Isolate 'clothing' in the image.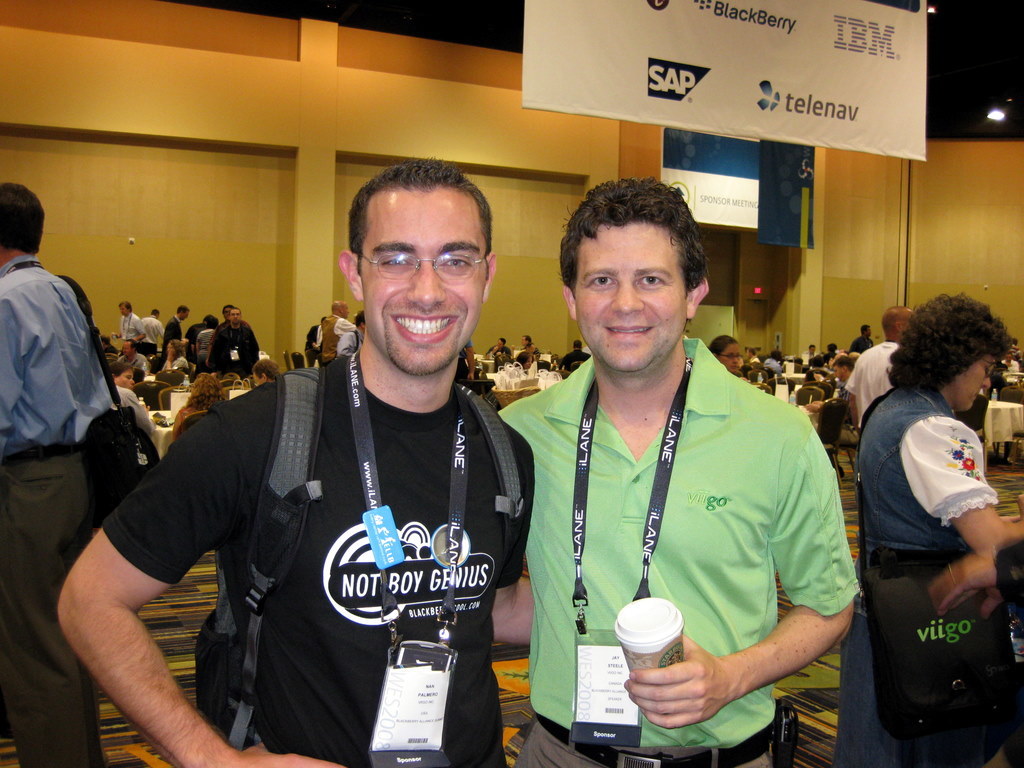
Isolated region: x1=303 y1=322 x2=320 y2=362.
